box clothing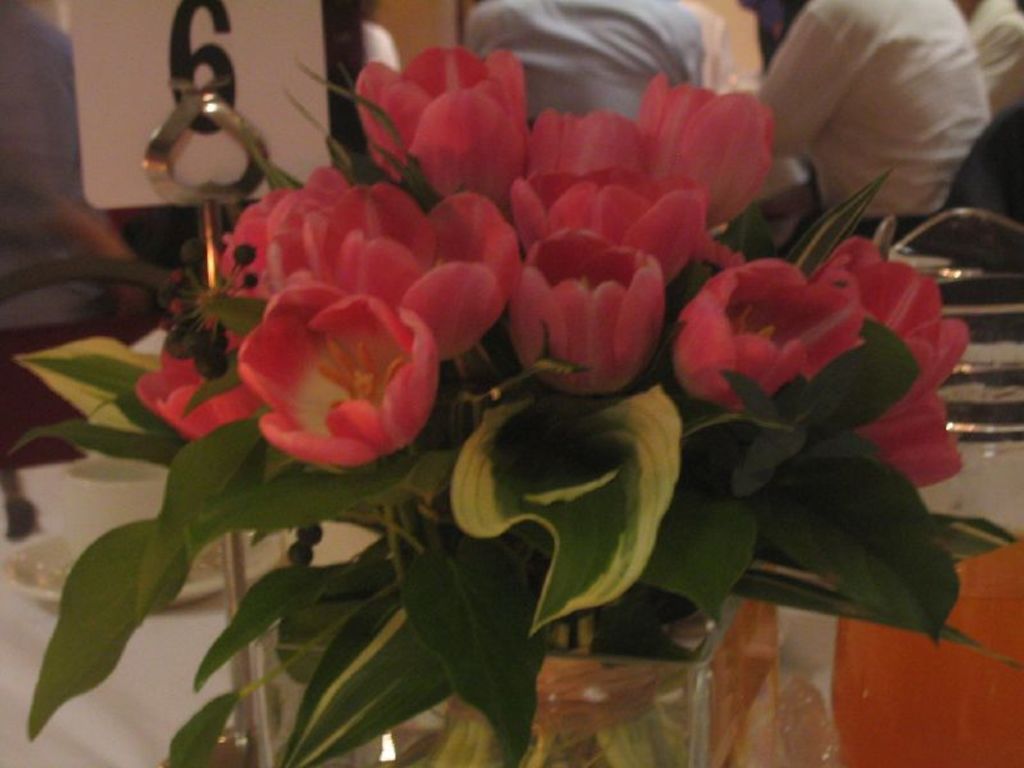
{"x1": 0, "y1": 0, "x2": 104, "y2": 471}
